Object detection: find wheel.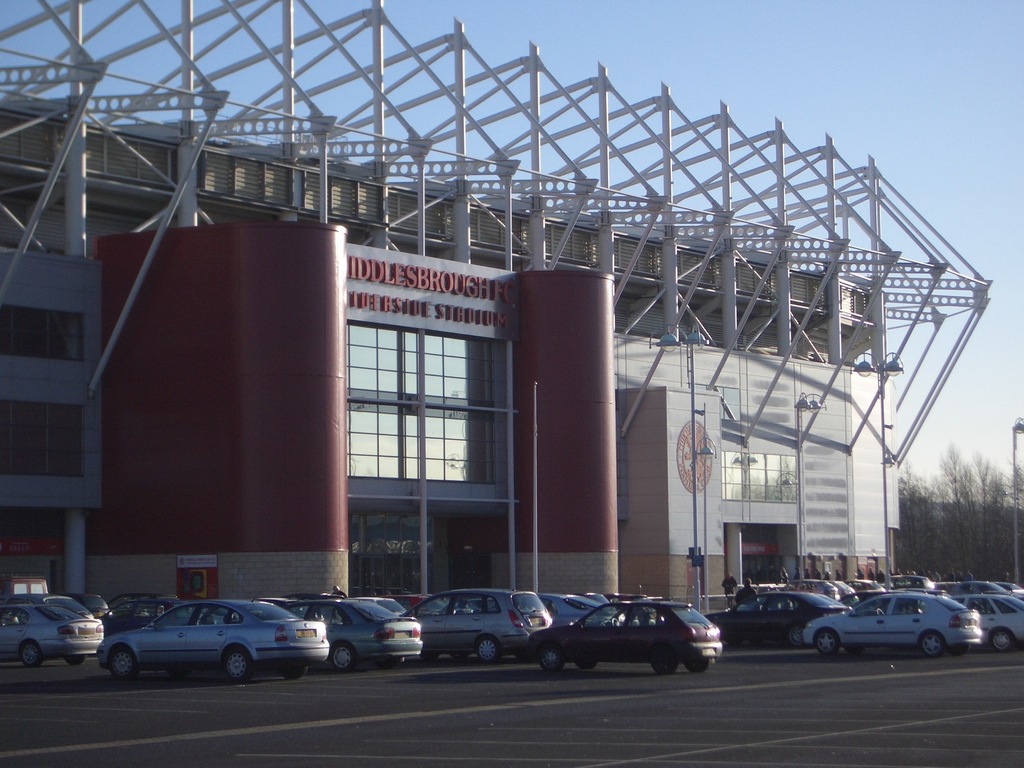
(787,624,806,649).
